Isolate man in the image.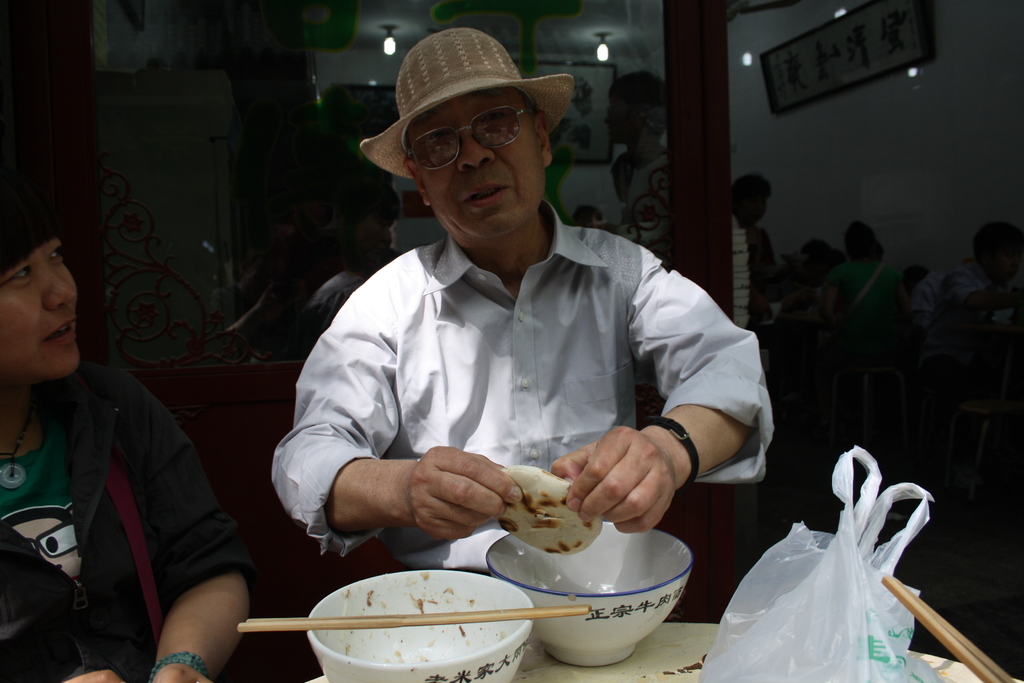
Isolated region: [left=241, top=57, right=801, bottom=634].
